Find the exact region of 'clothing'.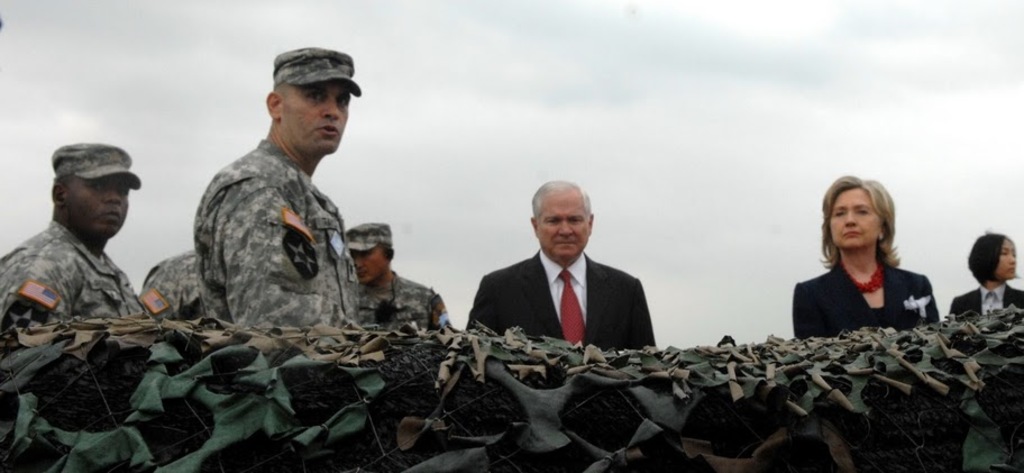
Exact region: rect(0, 211, 147, 329).
